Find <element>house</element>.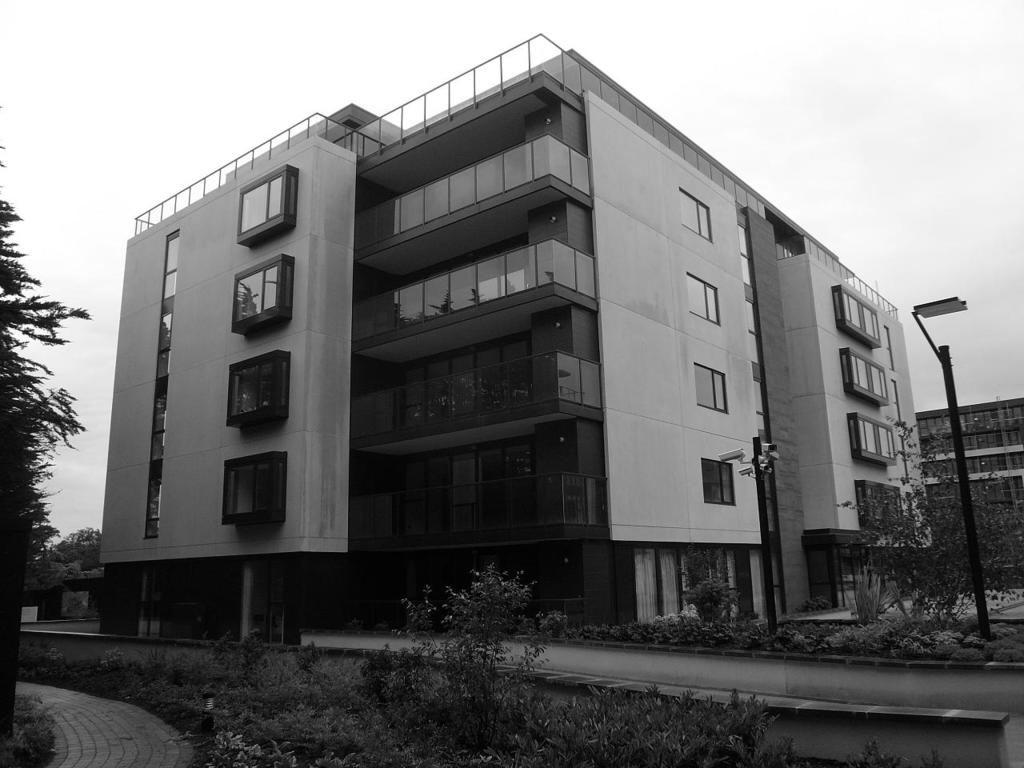
rect(915, 383, 1023, 613).
